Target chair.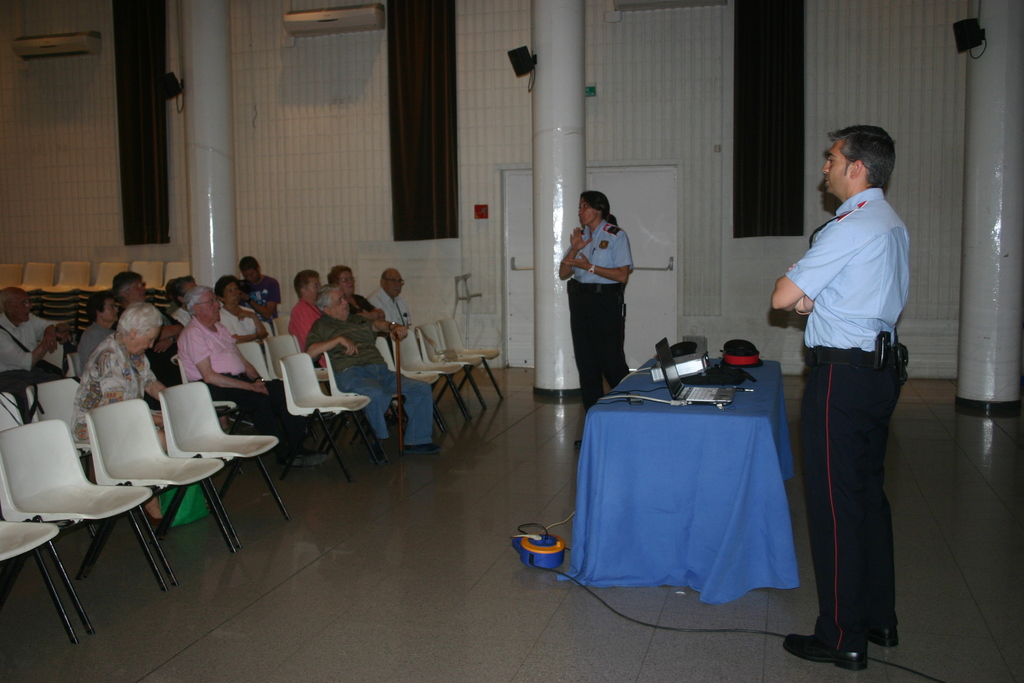
Target region: 0/517/77/636.
